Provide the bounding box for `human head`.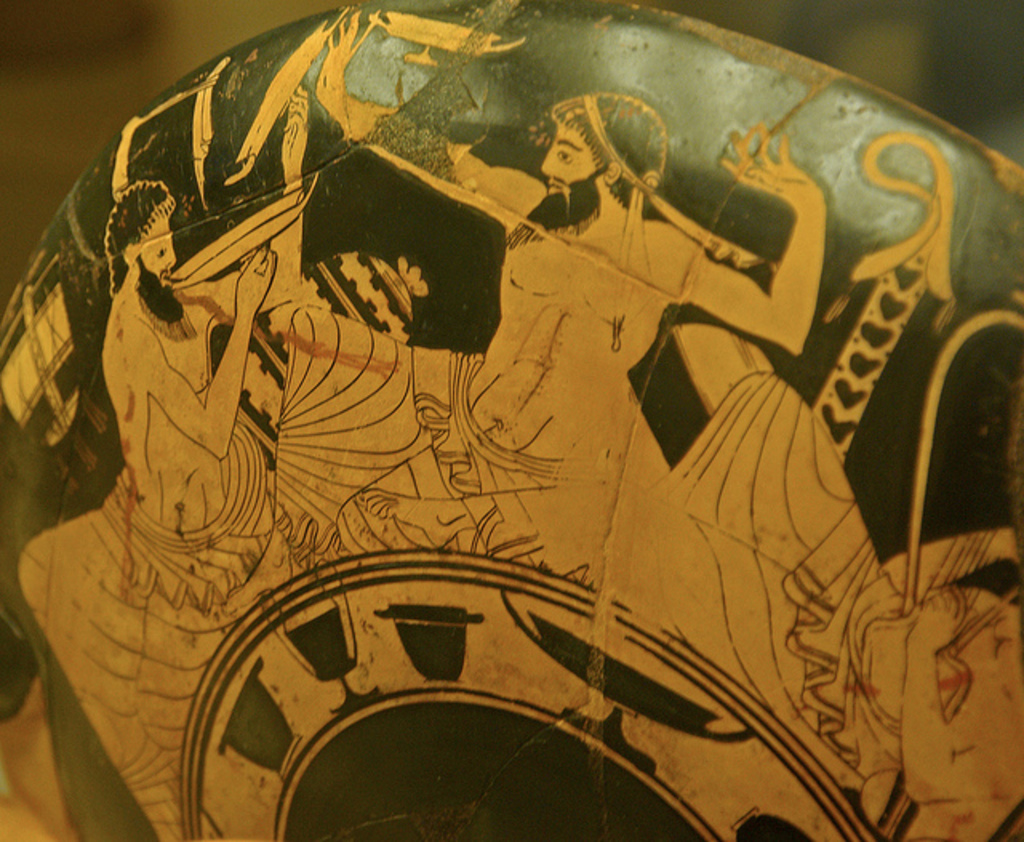
bbox=[536, 96, 669, 219].
